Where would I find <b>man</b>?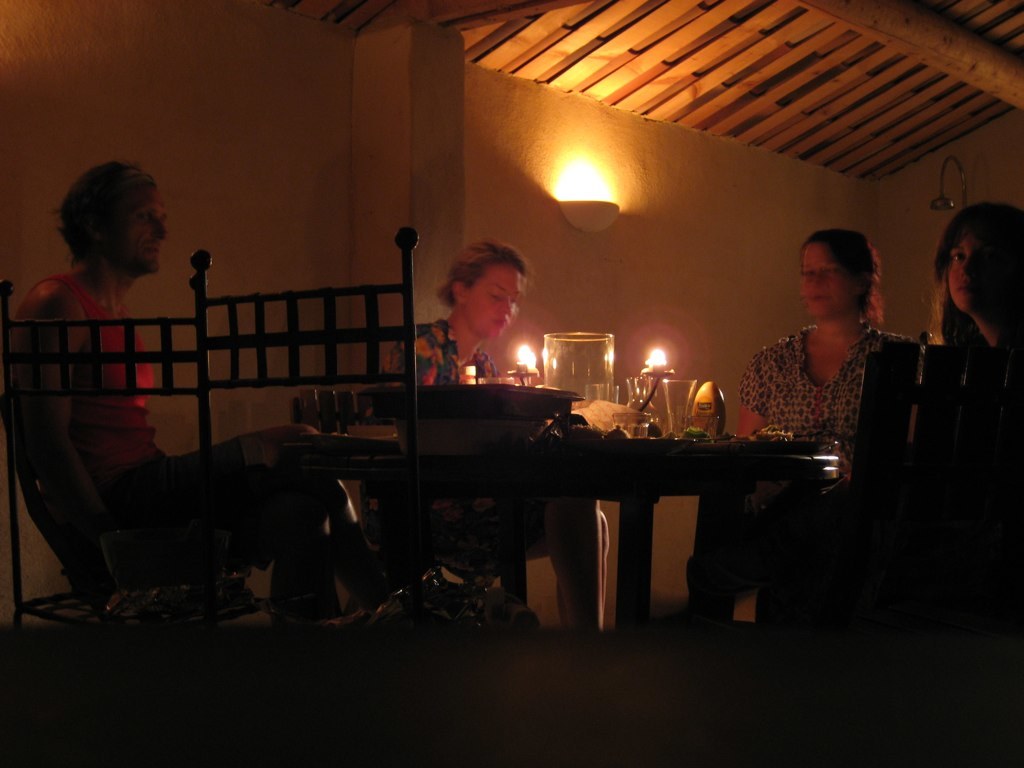
At pyautogui.locateOnScreen(2, 158, 402, 631).
